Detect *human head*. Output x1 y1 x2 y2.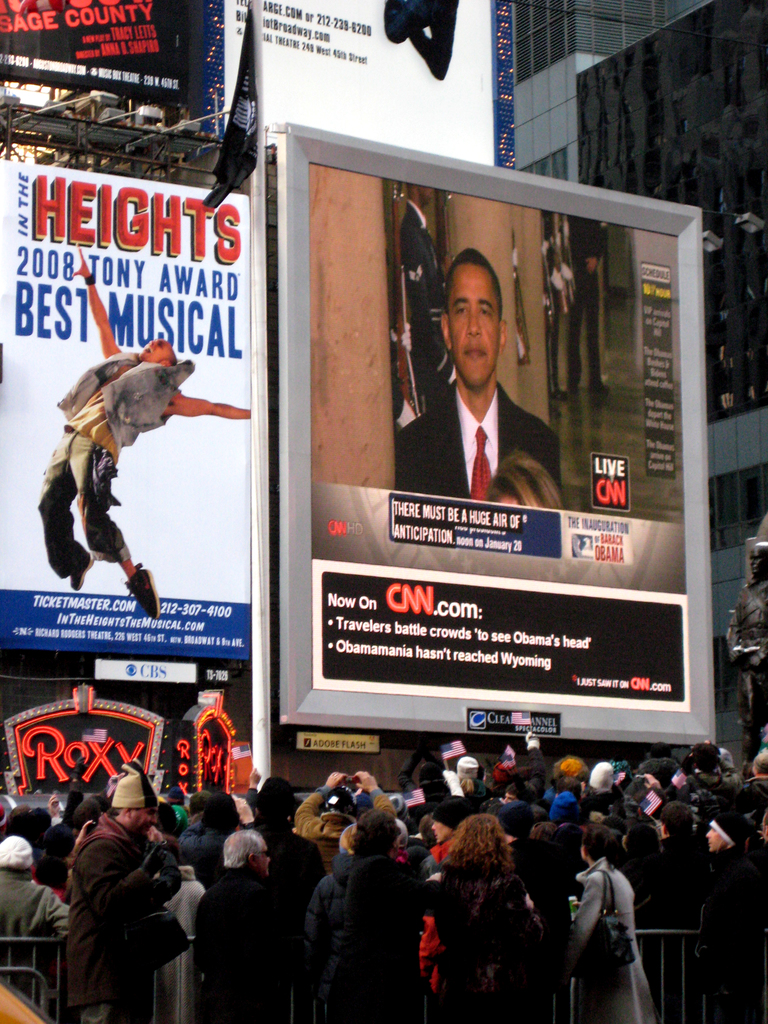
458 779 474 793.
